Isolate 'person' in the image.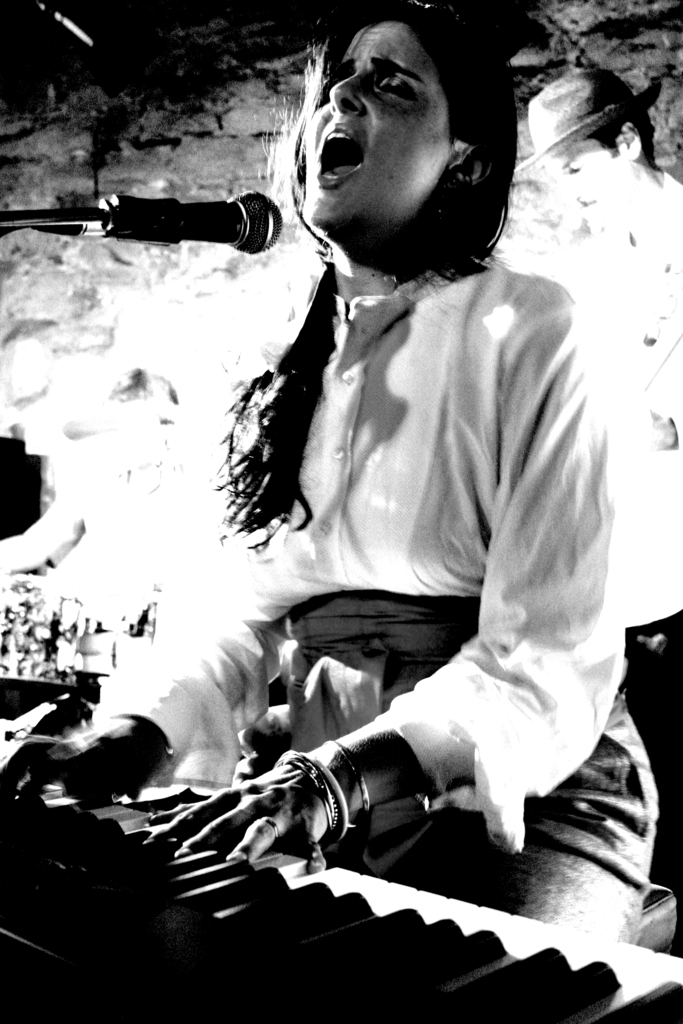
Isolated region: (x1=105, y1=27, x2=625, y2=964).
